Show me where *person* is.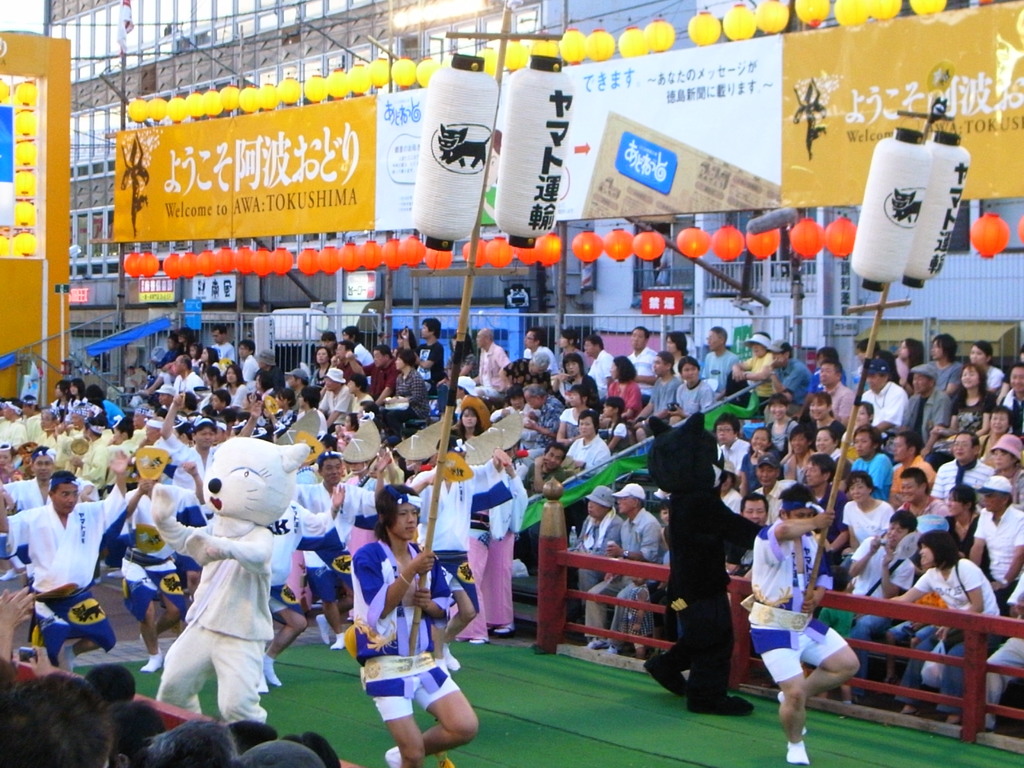
*person* is at bbox=(892, 460, 964, 596).
